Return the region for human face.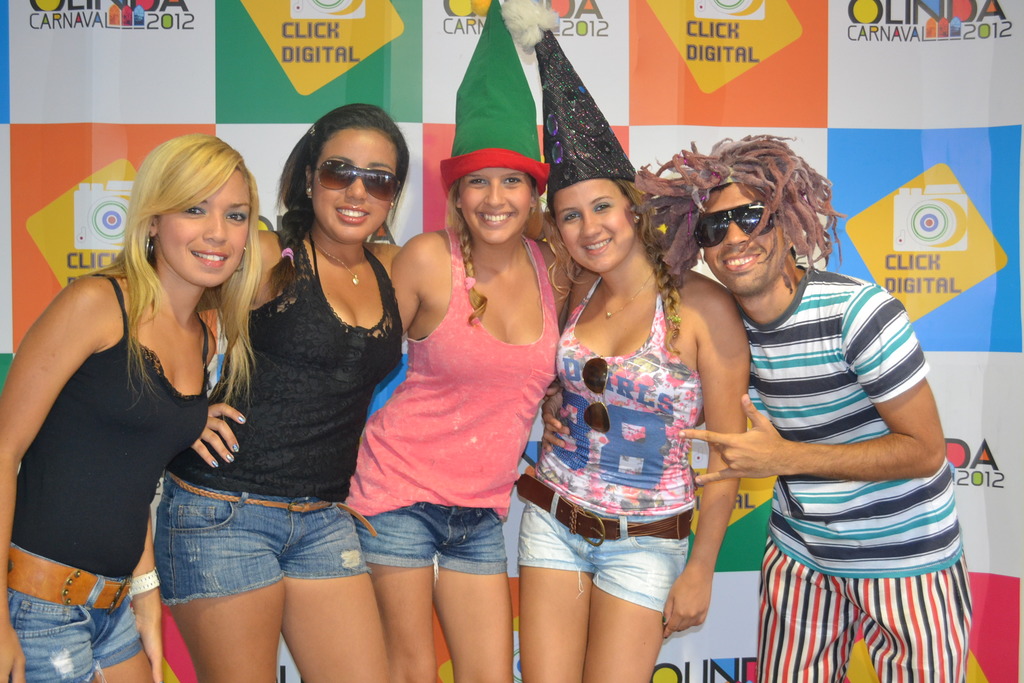
locate(159, 166, 250, 291).
